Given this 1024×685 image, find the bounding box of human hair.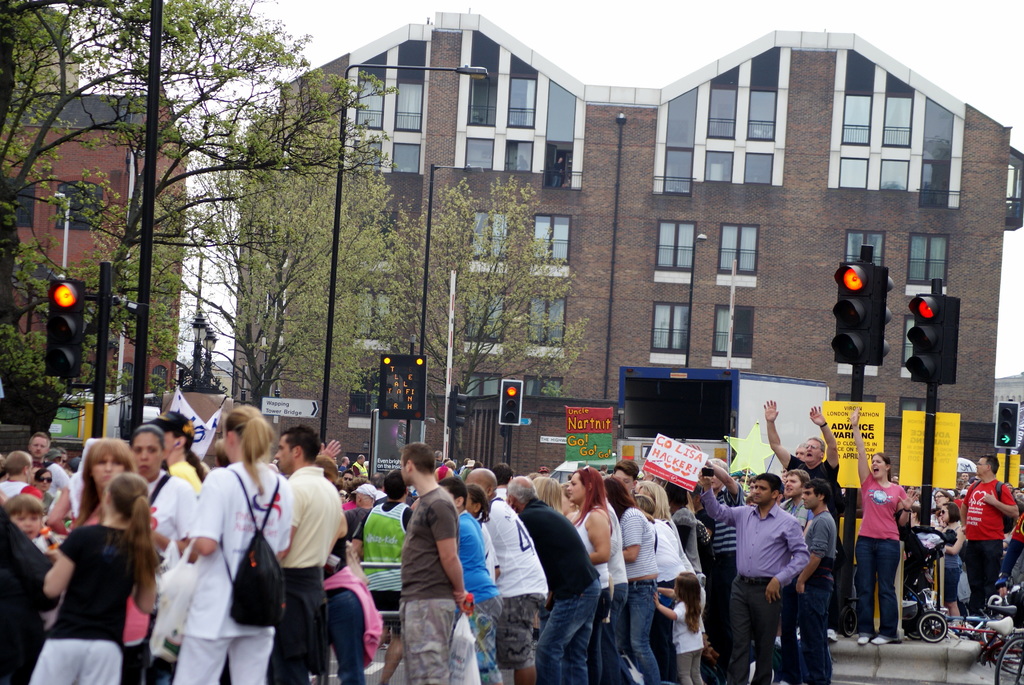
x1=3, y1=452, x2=33, y2=473.
